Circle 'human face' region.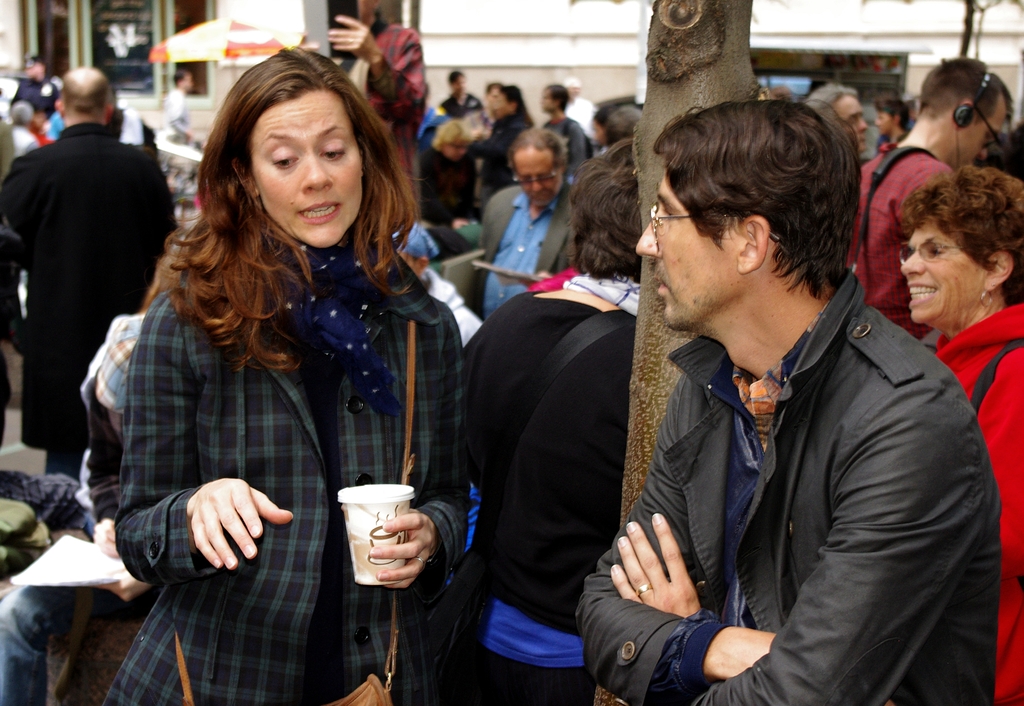
Region: bbox(515, 150, 561, 208).
